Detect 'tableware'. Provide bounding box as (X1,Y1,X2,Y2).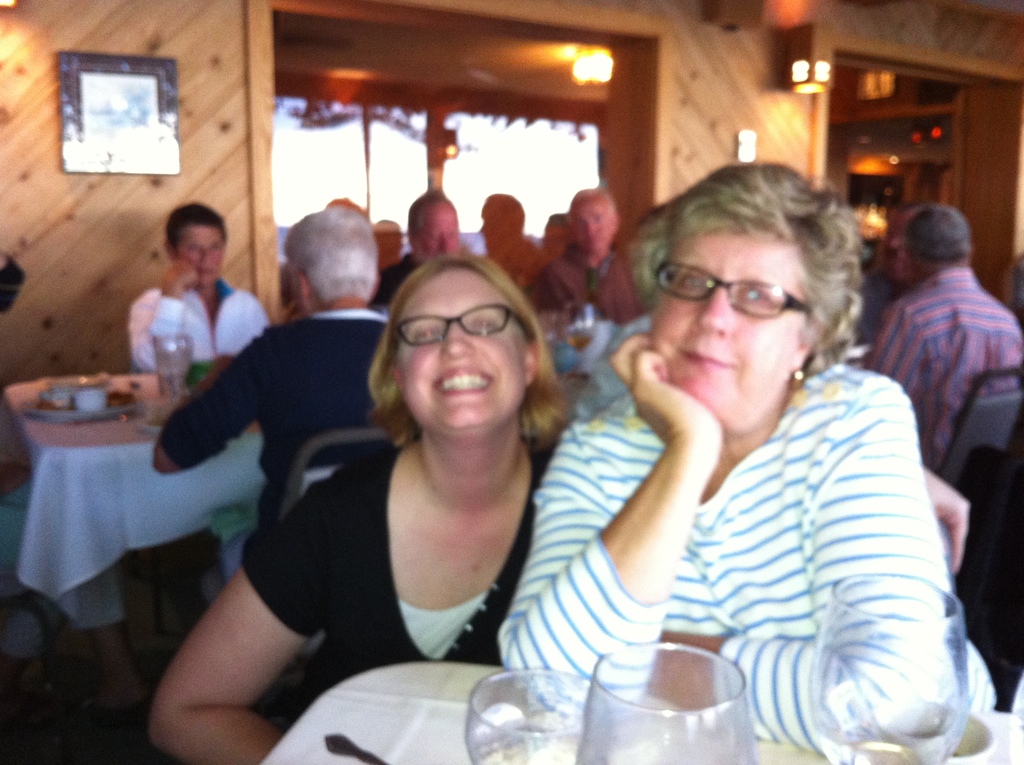
(26,375,141,420).
